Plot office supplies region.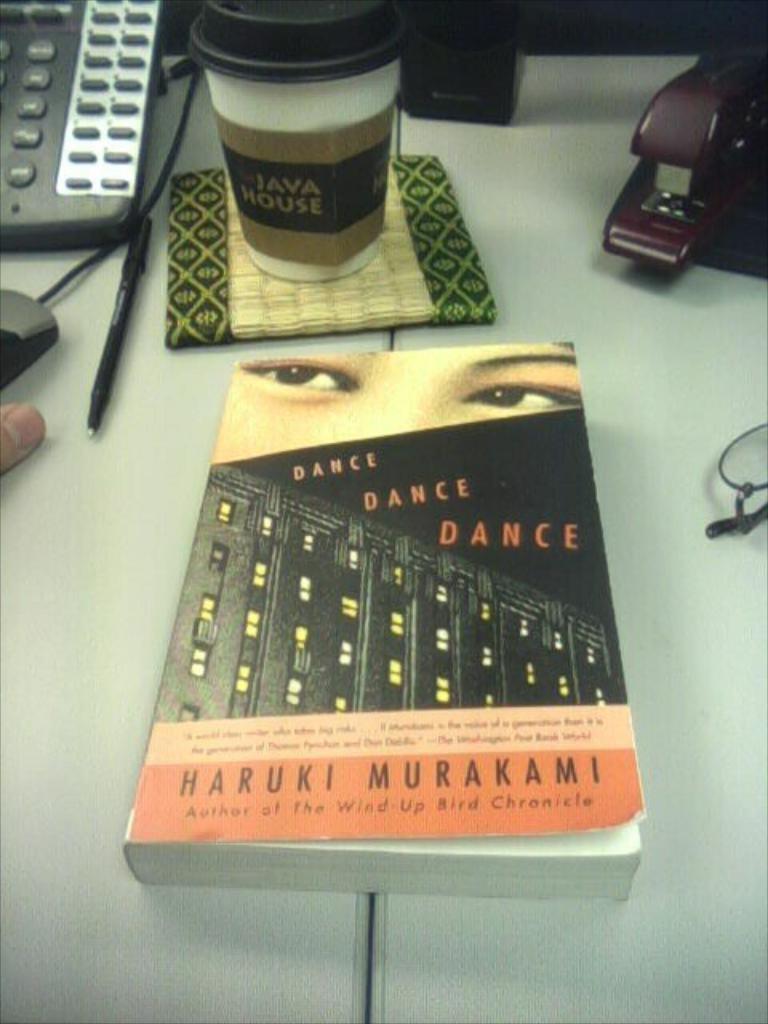
Plotted at x1=182, y1=0, x2=400, y2=275.
